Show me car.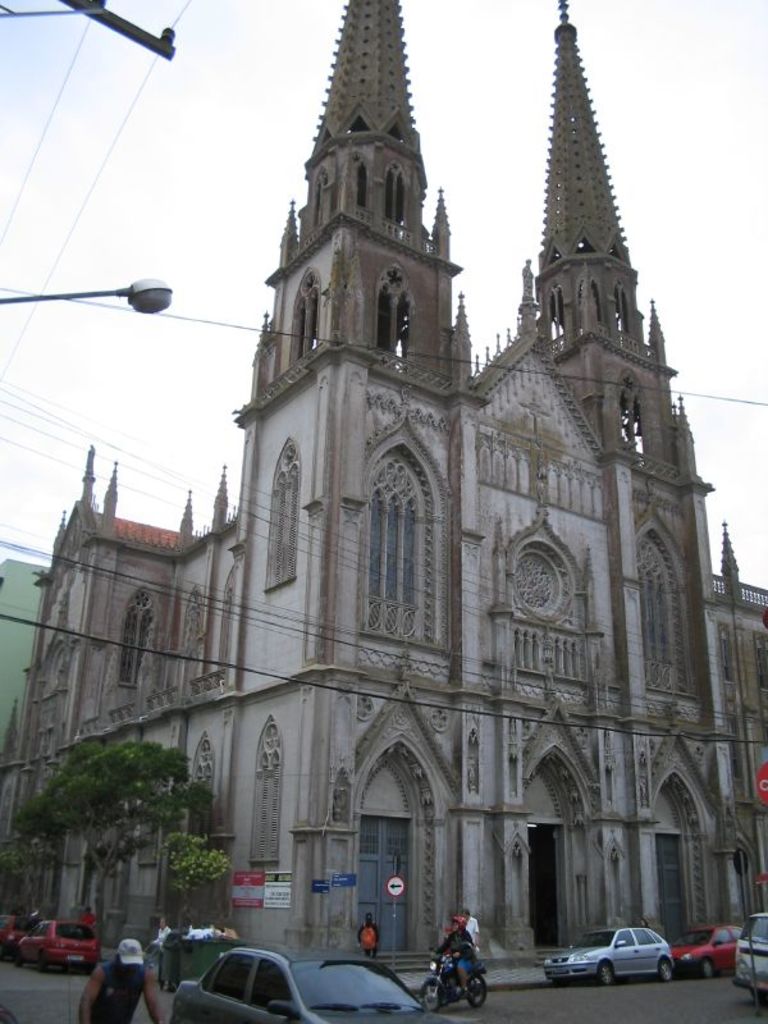
car is here: select_region(0, 913, 44, 959).
